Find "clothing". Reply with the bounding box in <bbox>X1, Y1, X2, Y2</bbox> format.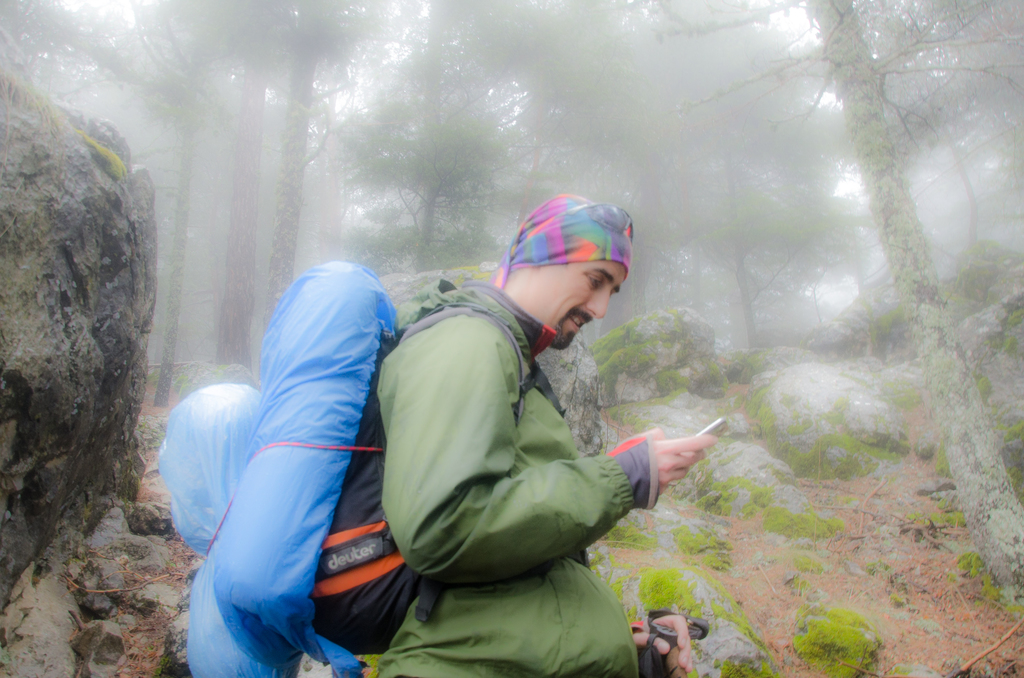
<bbox>372, 270, 657, 677</bbox>.
